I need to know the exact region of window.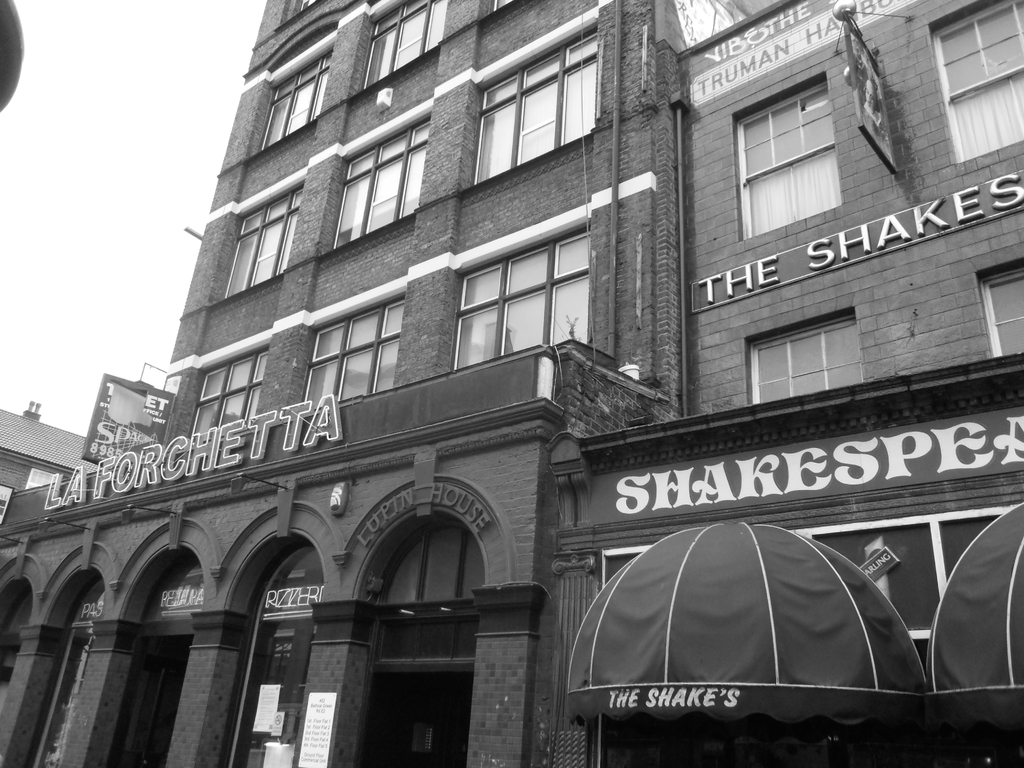
Region: box=[474, 22, 600, 184].
